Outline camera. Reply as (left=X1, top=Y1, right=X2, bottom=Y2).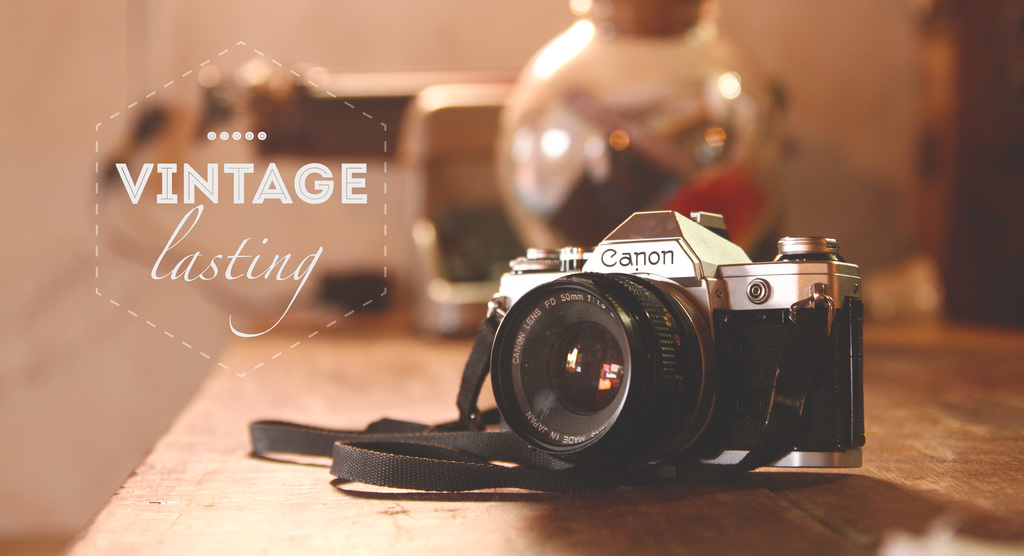
(left=492, top=203, right=871, bottom=470).
